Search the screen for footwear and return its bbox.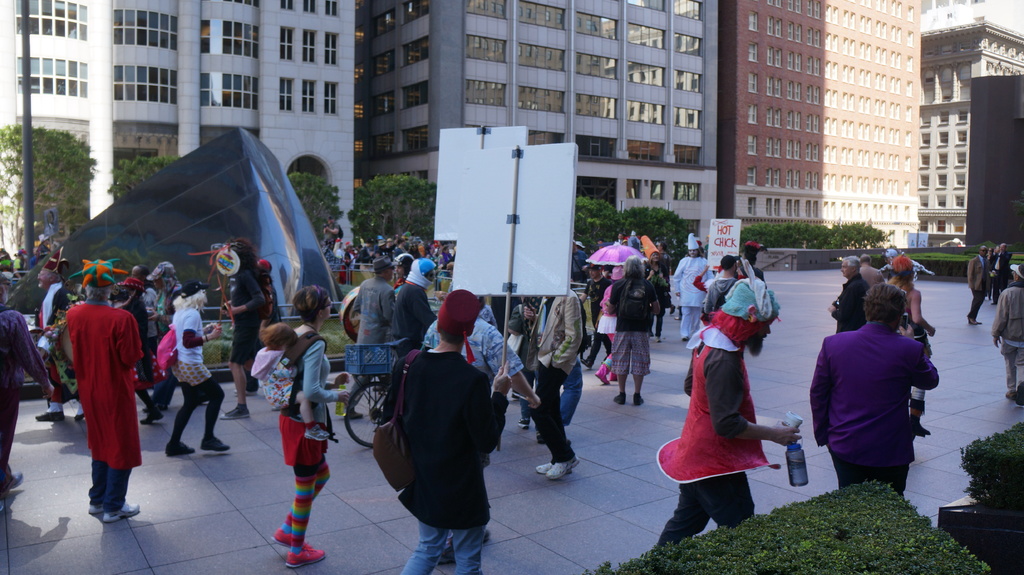
Found: <bbox>1008, 393, 1017, 403</bbox>.
